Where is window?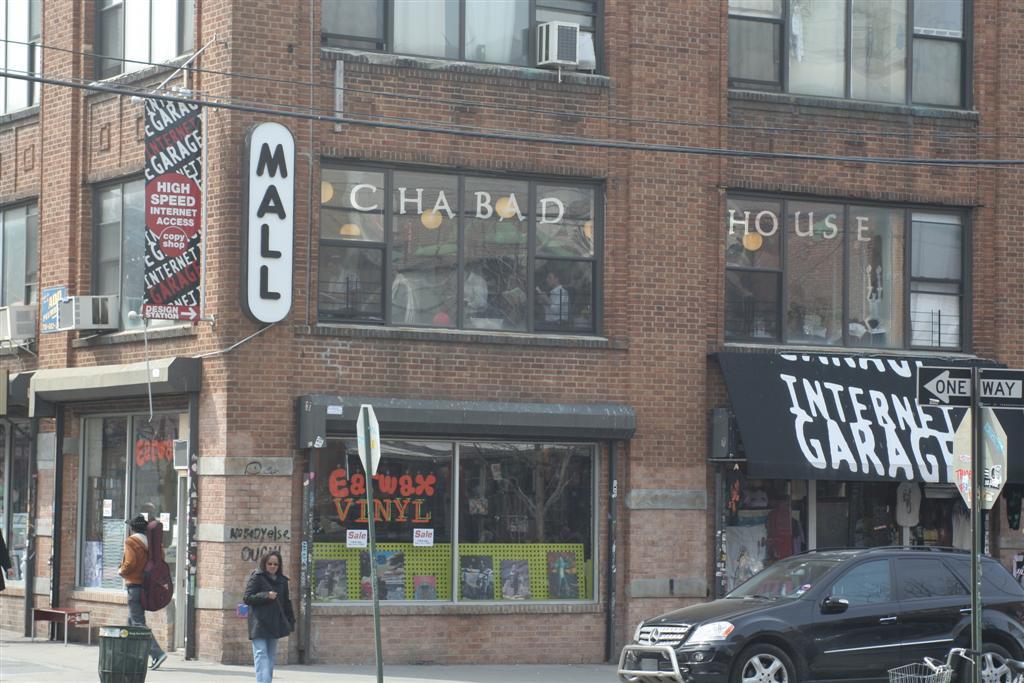
x1=94, y1=0, x2=199, y2=82.
